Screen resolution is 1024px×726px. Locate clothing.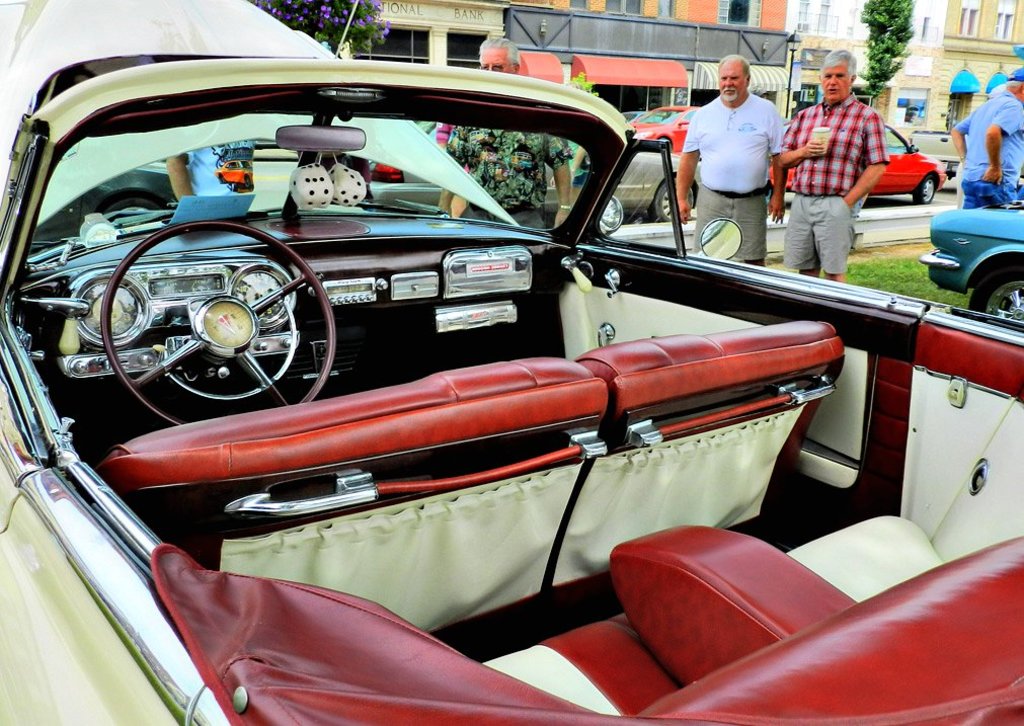
782 94 881 281.
